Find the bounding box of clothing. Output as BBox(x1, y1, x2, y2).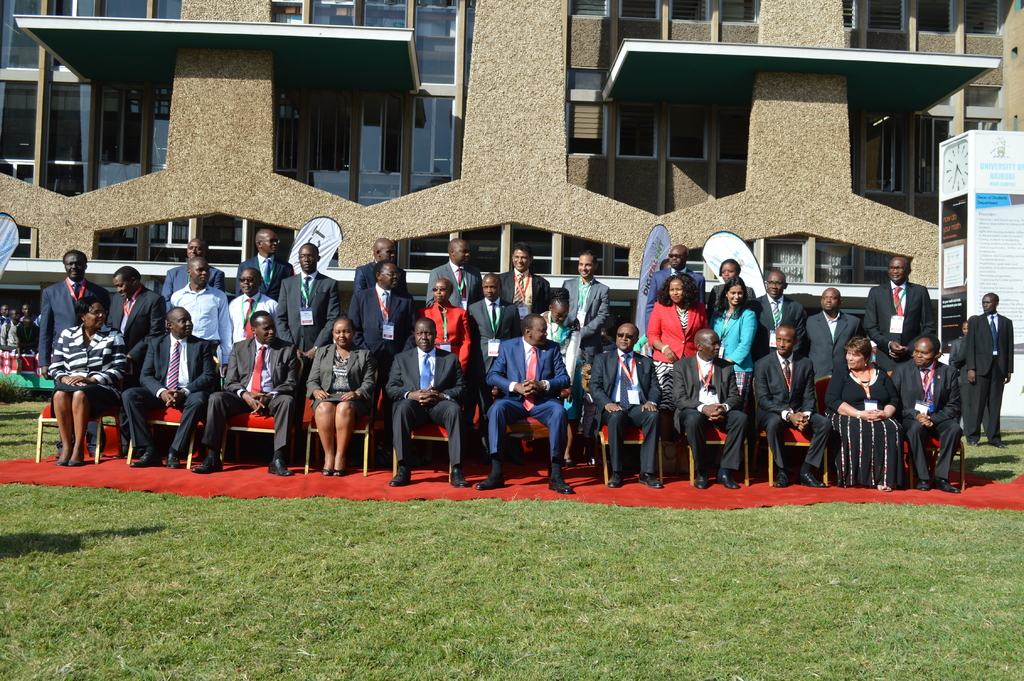
BBox(804, 313, 860, 427).
